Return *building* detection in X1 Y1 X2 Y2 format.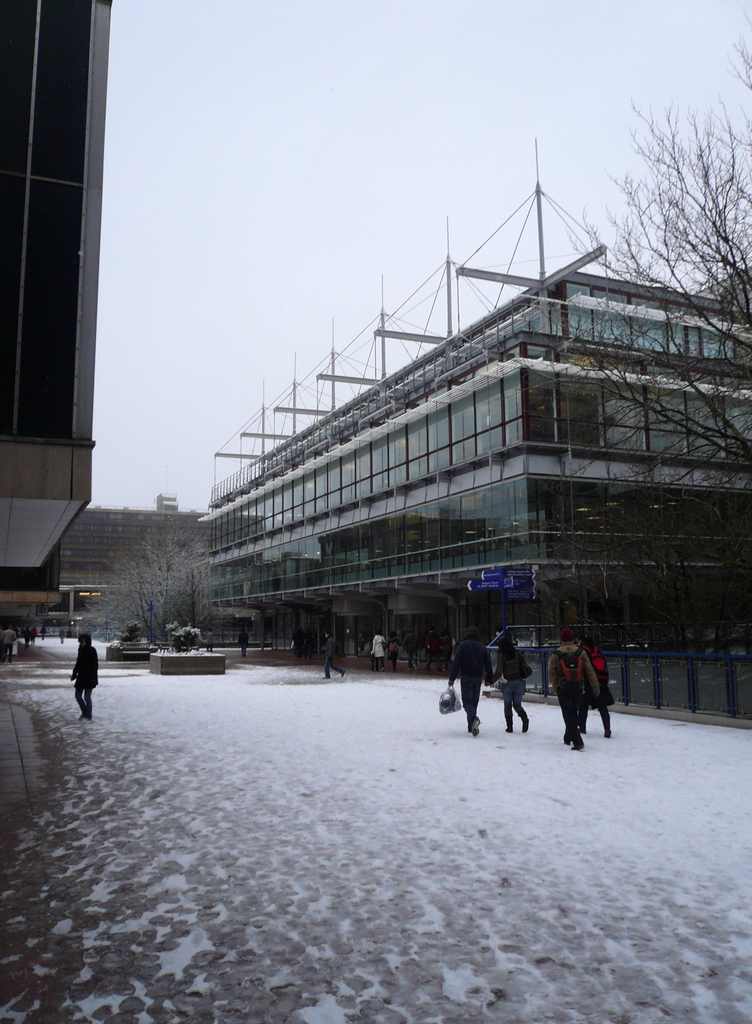
0 0 92 640.
